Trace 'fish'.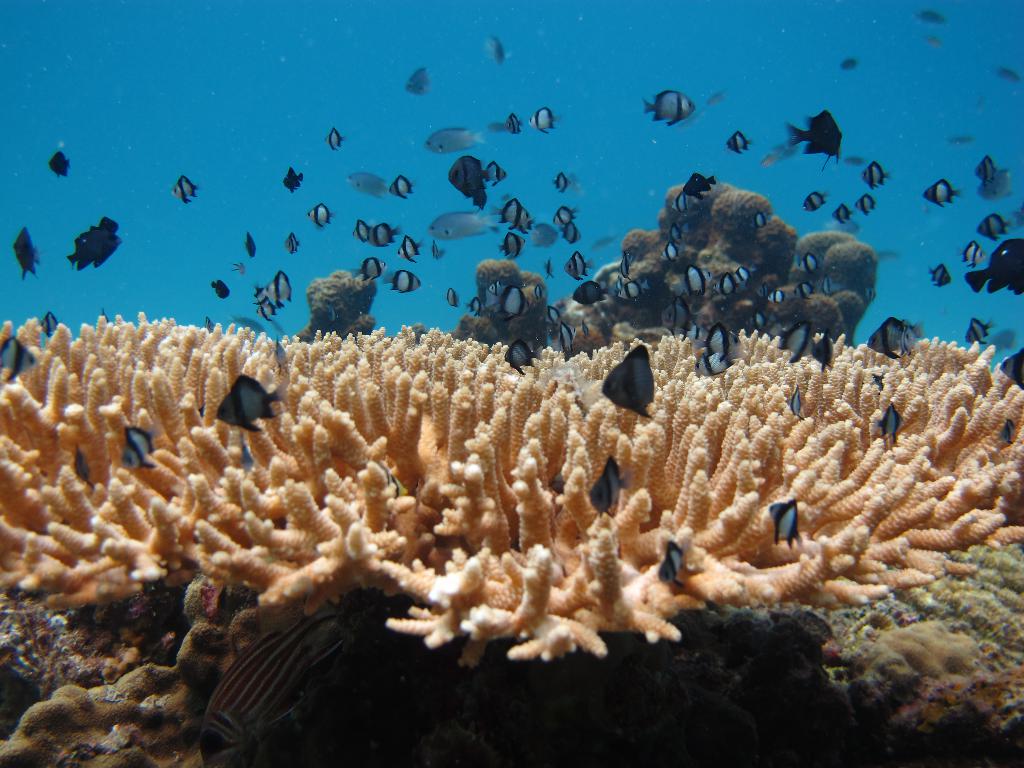
Traced to x1=383, y1=460, x2=412, y2=499.
